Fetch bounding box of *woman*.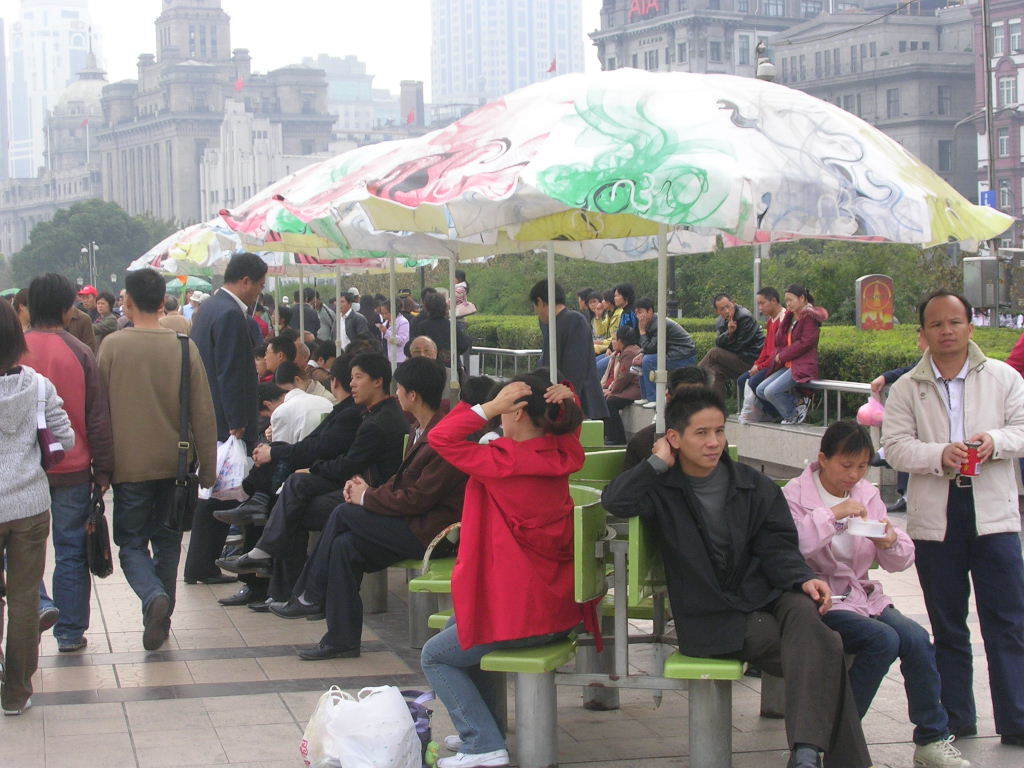
Bbox: l=781, t=420, r=968, b=767.
